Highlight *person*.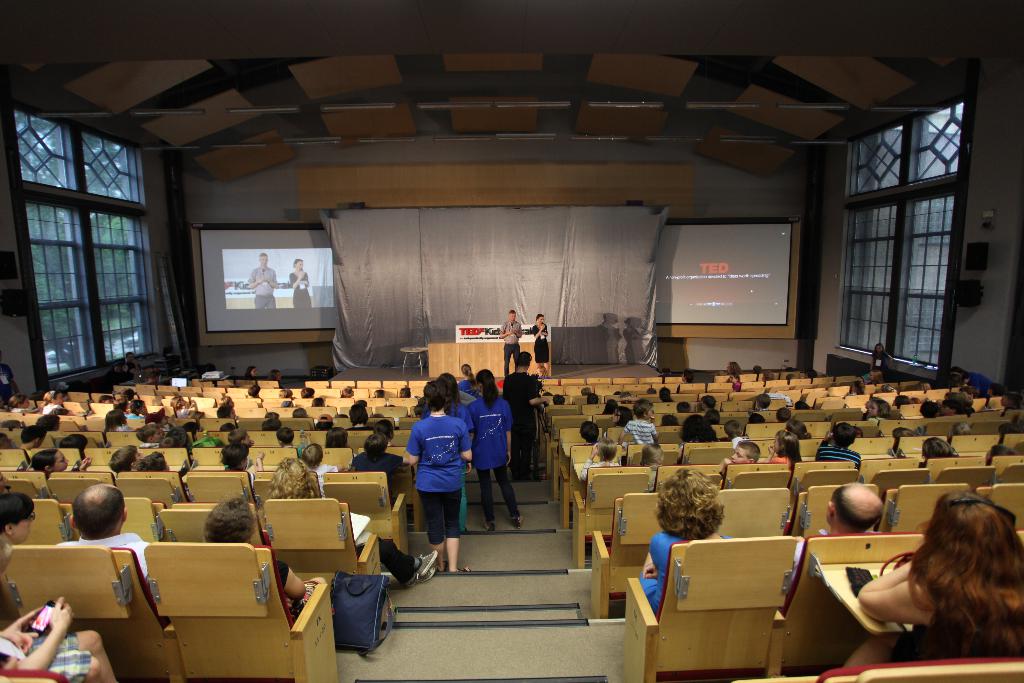
Highlighted region: [301,444,344,498].
